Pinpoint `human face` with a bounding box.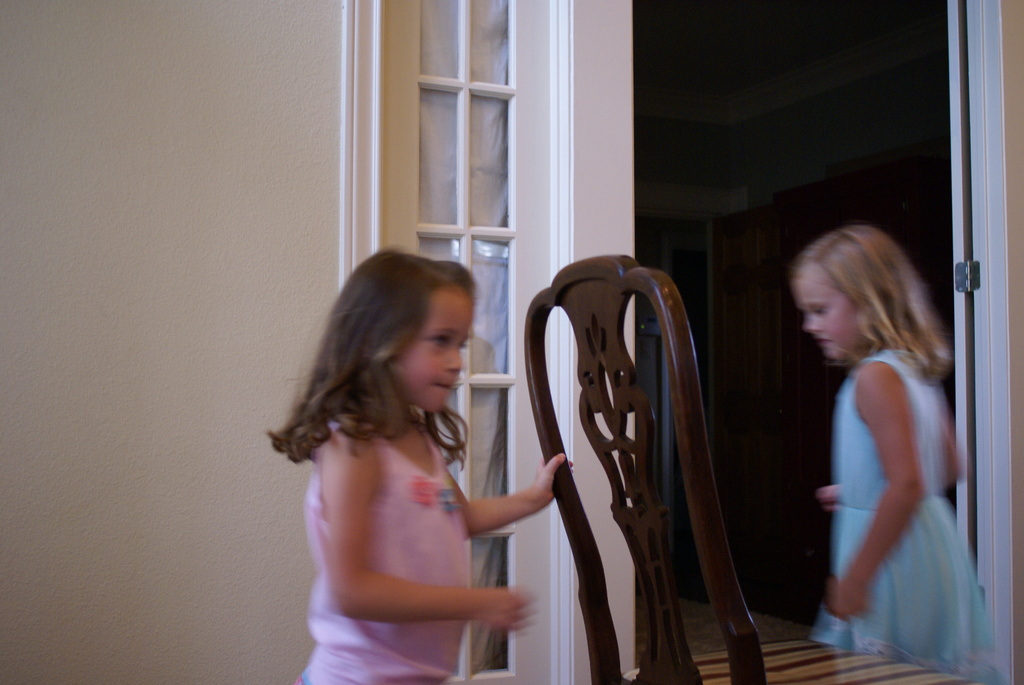
{"left": 401, "top": 286, "right": 474, "bottom": 411}.
